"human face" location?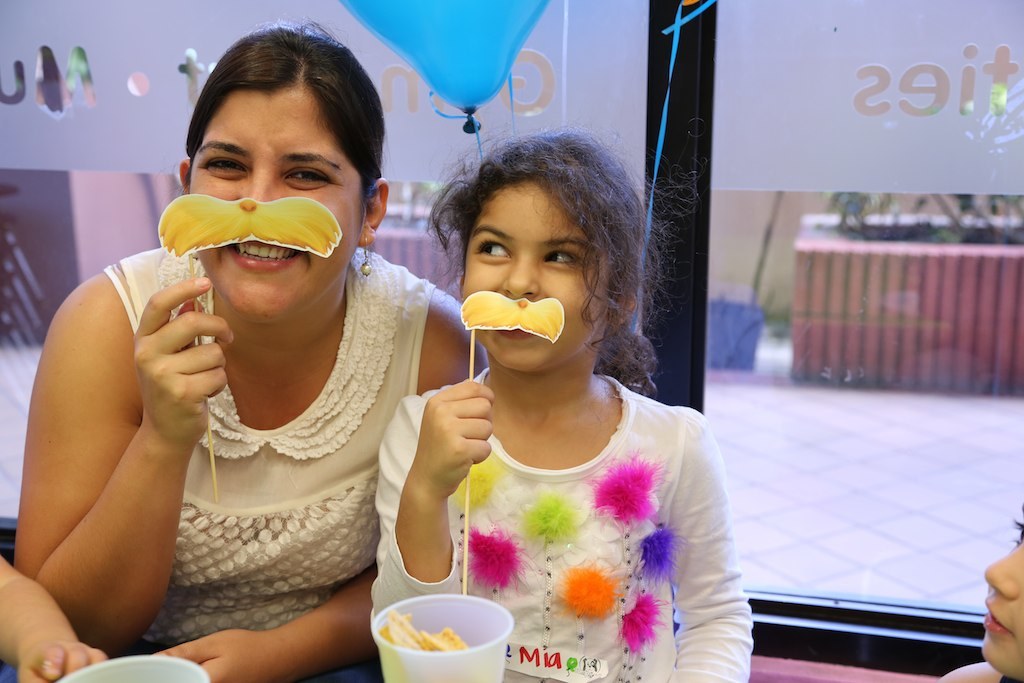
<box>191,91,364,324</box>
